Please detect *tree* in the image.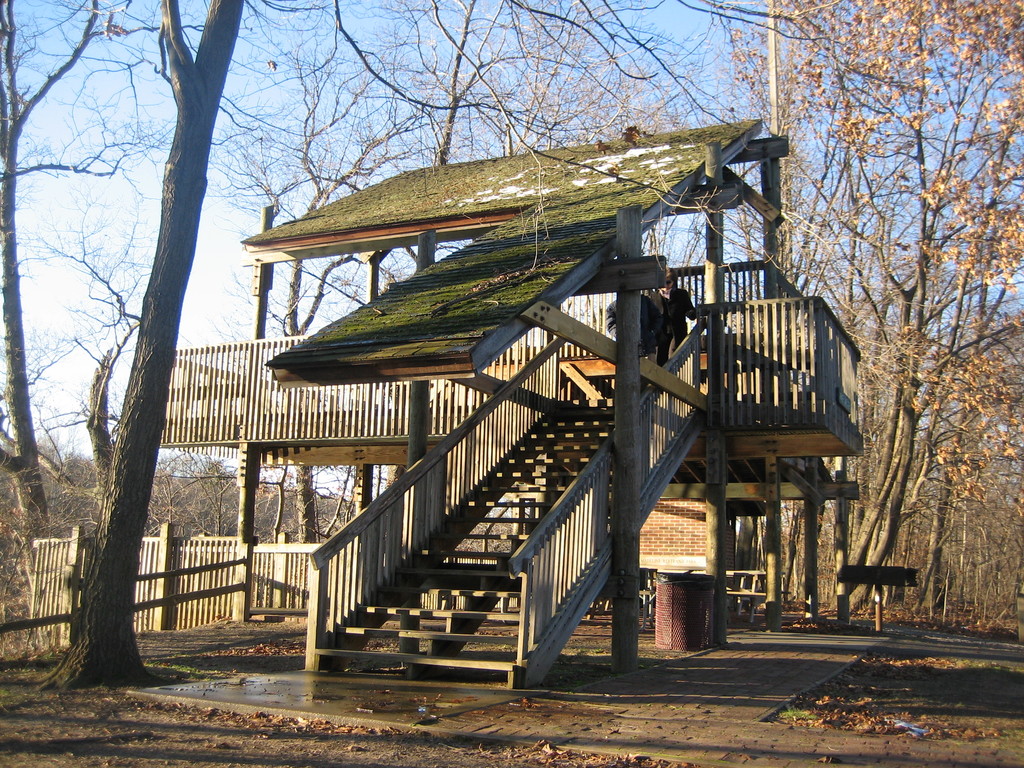
(x1=0, y1=0, x2=131, y2=542).
